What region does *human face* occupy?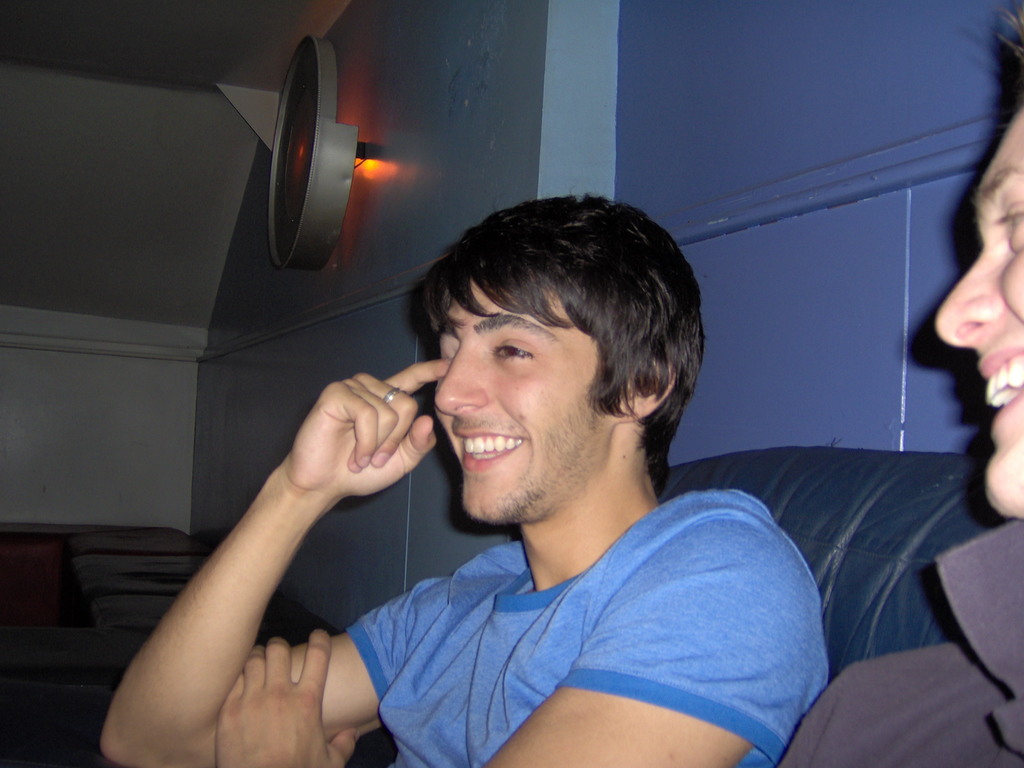
locate(935, 104, 1023, 520).
